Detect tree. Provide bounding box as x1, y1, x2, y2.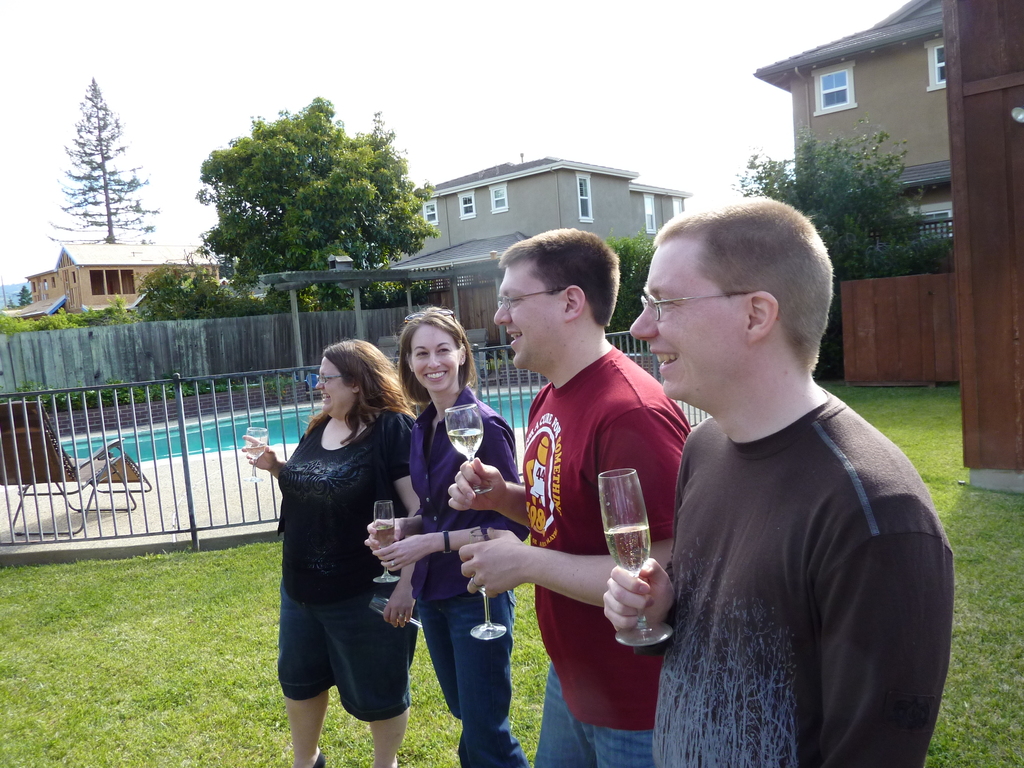
46, 68, 157, 273.
